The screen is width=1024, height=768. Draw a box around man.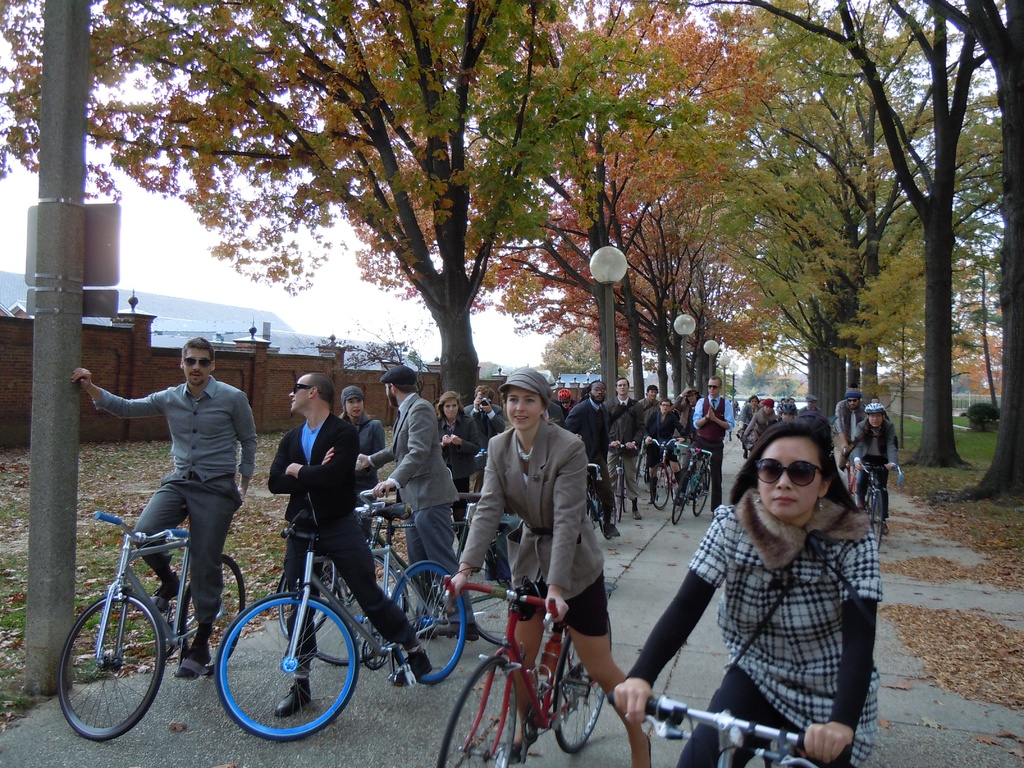
560,378,611,523.
